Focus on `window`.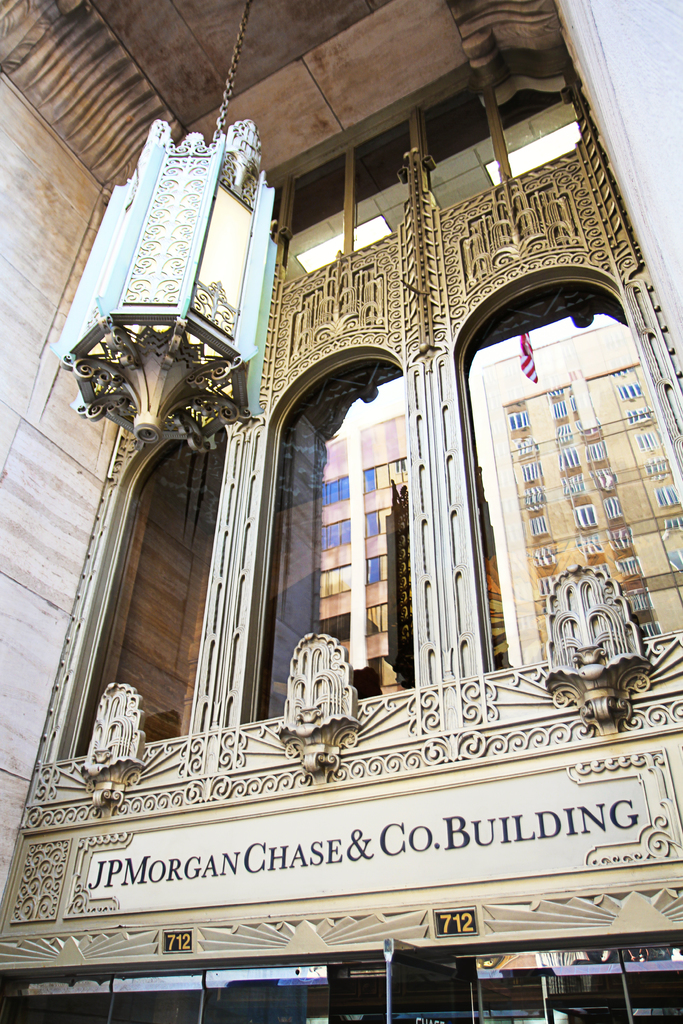
Focused at <bbox>74, 440, 224, 757</bbox>.
